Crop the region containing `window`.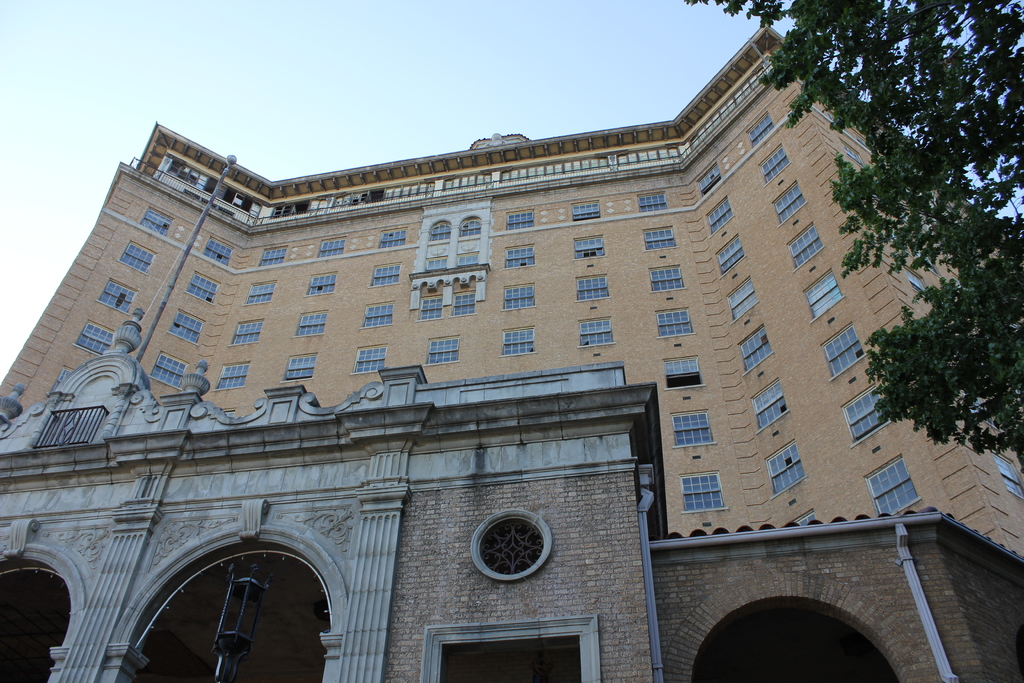
Crop region: select_region(740, 325, 770, 375).
